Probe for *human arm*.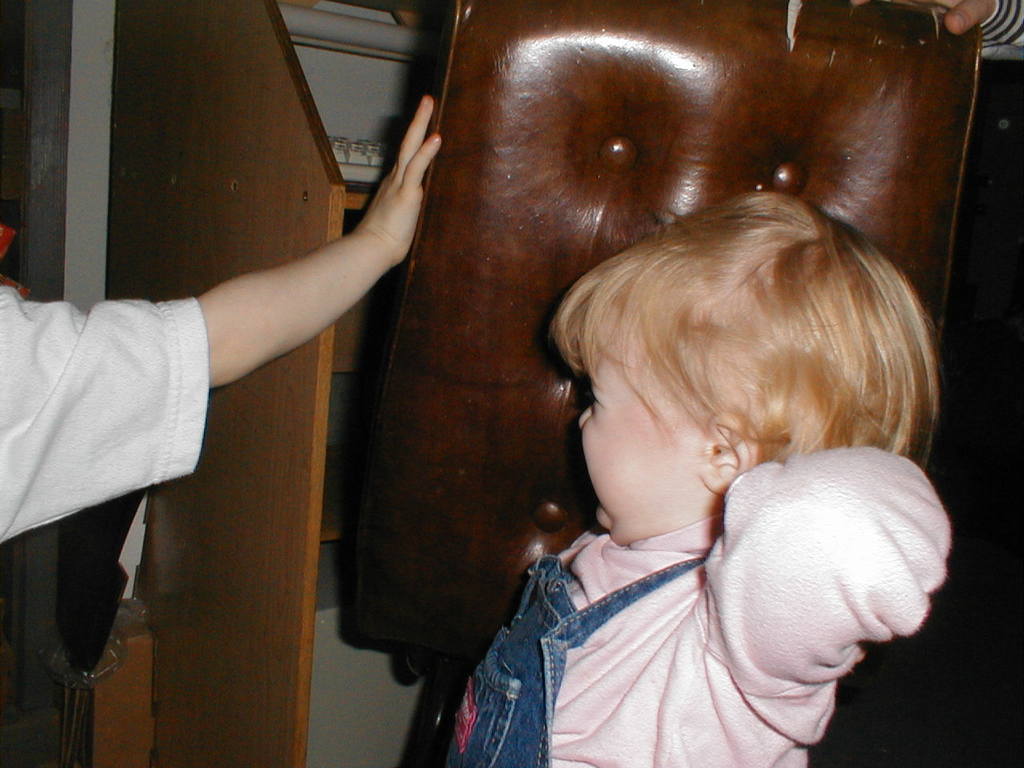
Probe result: x1=706 y1=446 x2=951 y2=708.
